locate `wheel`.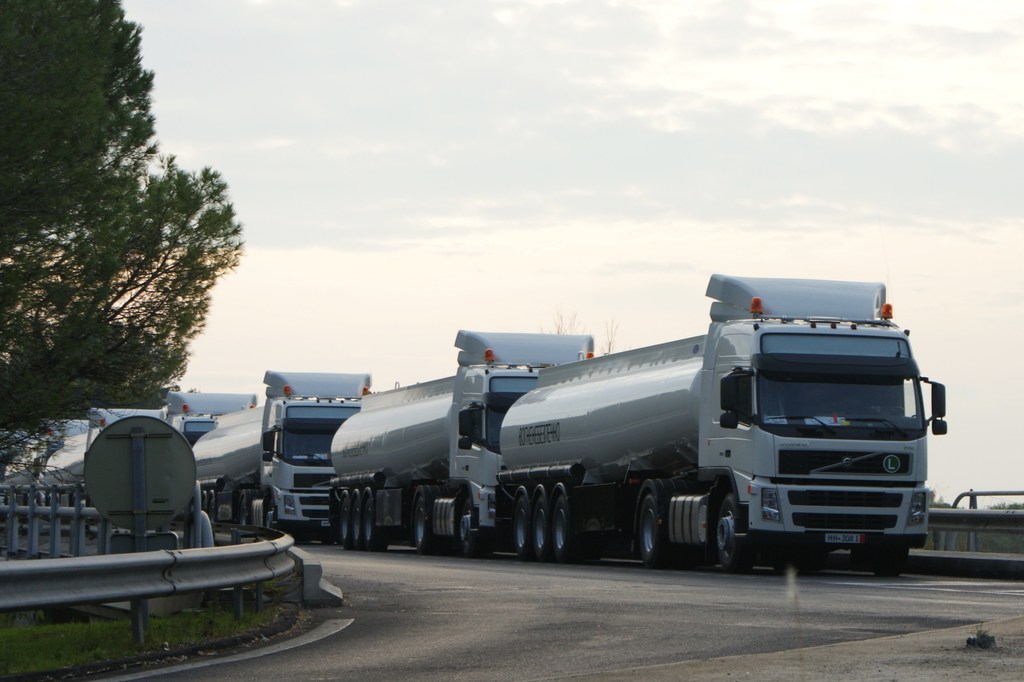
Bounding box: [left=551, top=496, right=581, bottom=562].
